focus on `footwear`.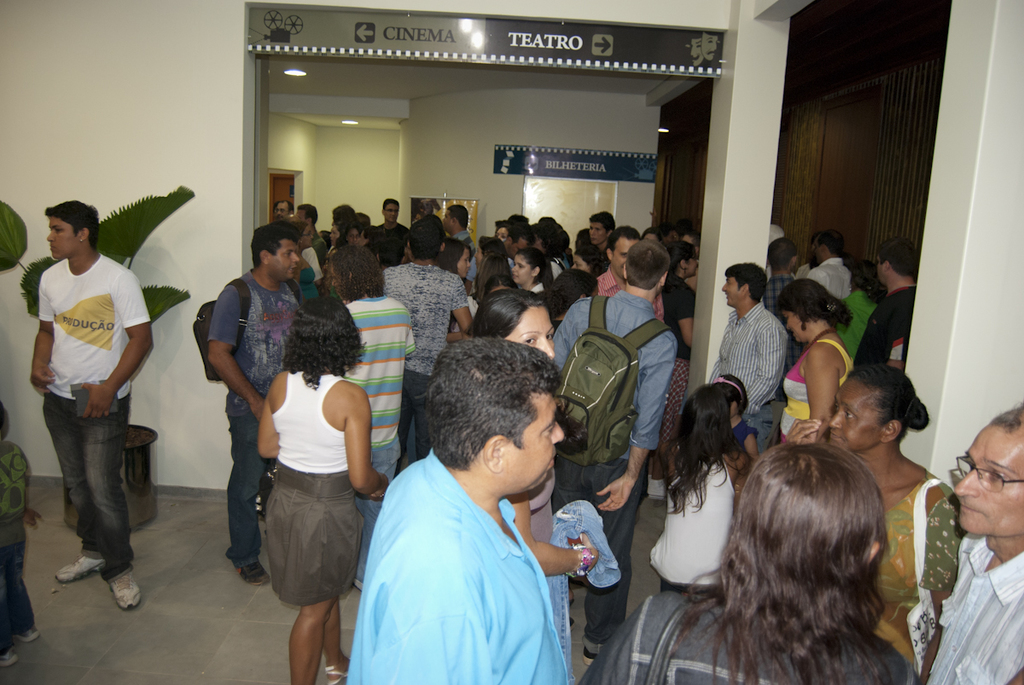
Focused at {"left": 8, "top": 627, "right": 42, "bottom": 637}.
